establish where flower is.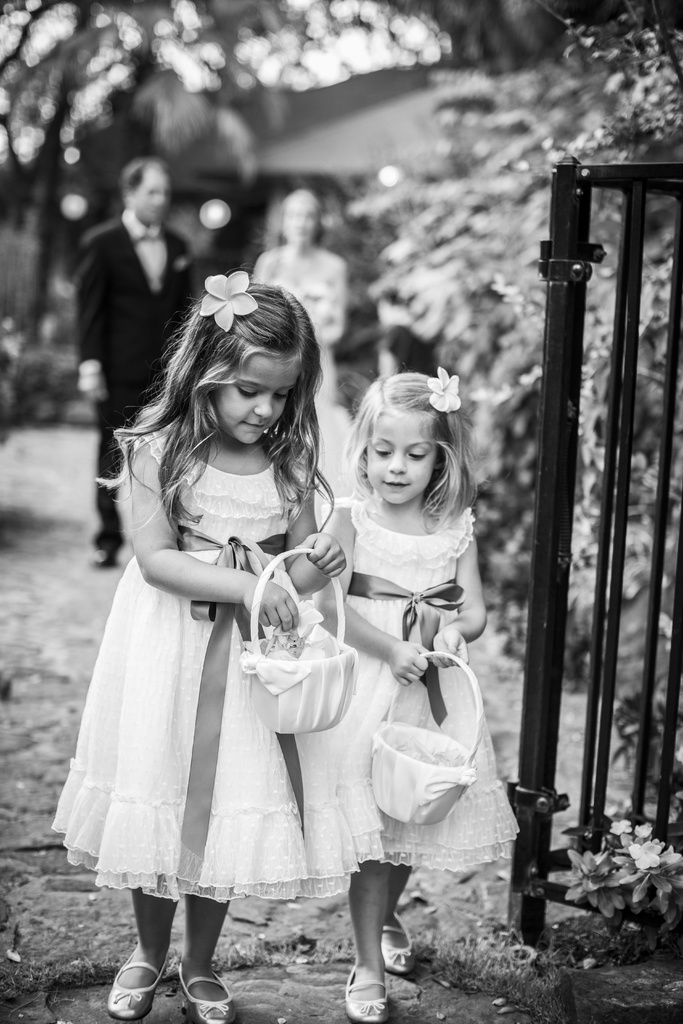
Established at [x1=424, y1=363, x2=459, y2=413].
